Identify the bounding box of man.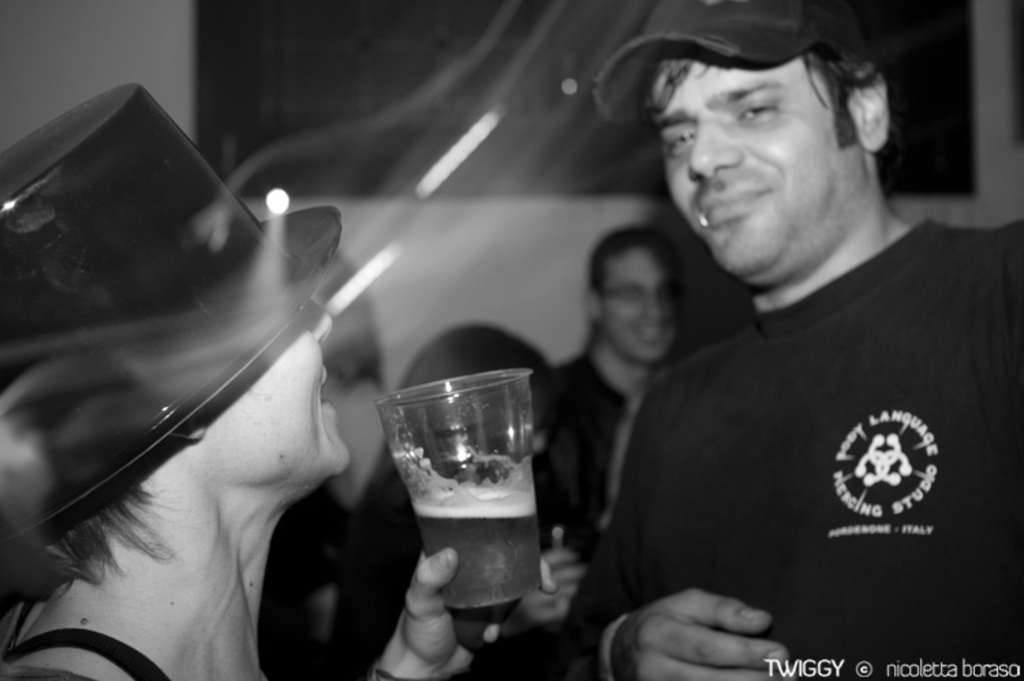
detection(545, 222, 700, 519).
